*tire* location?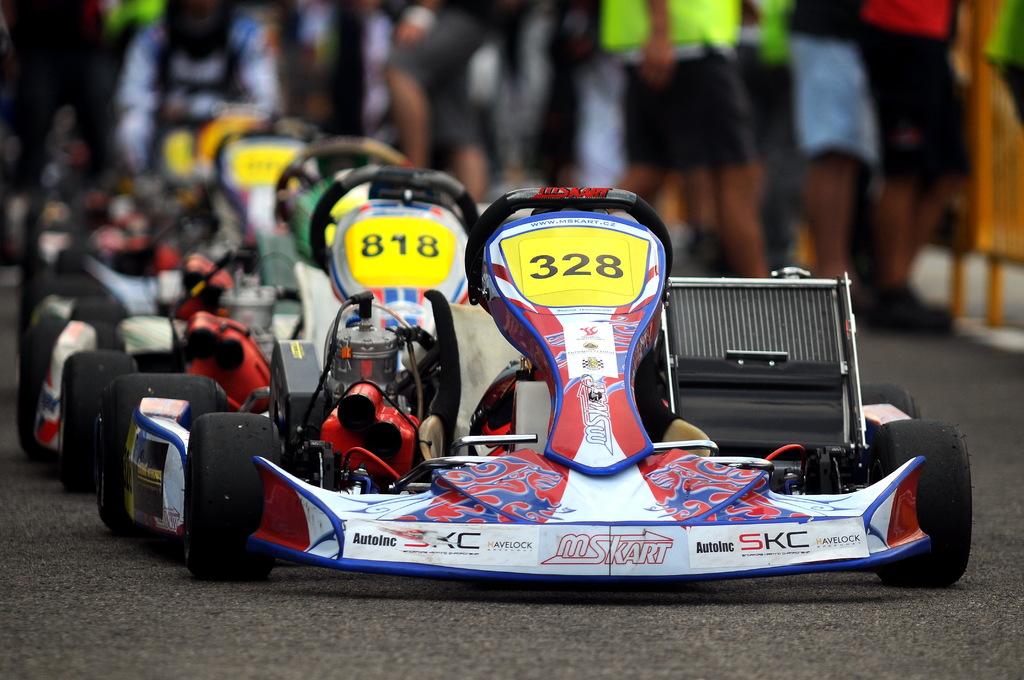
left=94, top=376, right=224, bottom=533
